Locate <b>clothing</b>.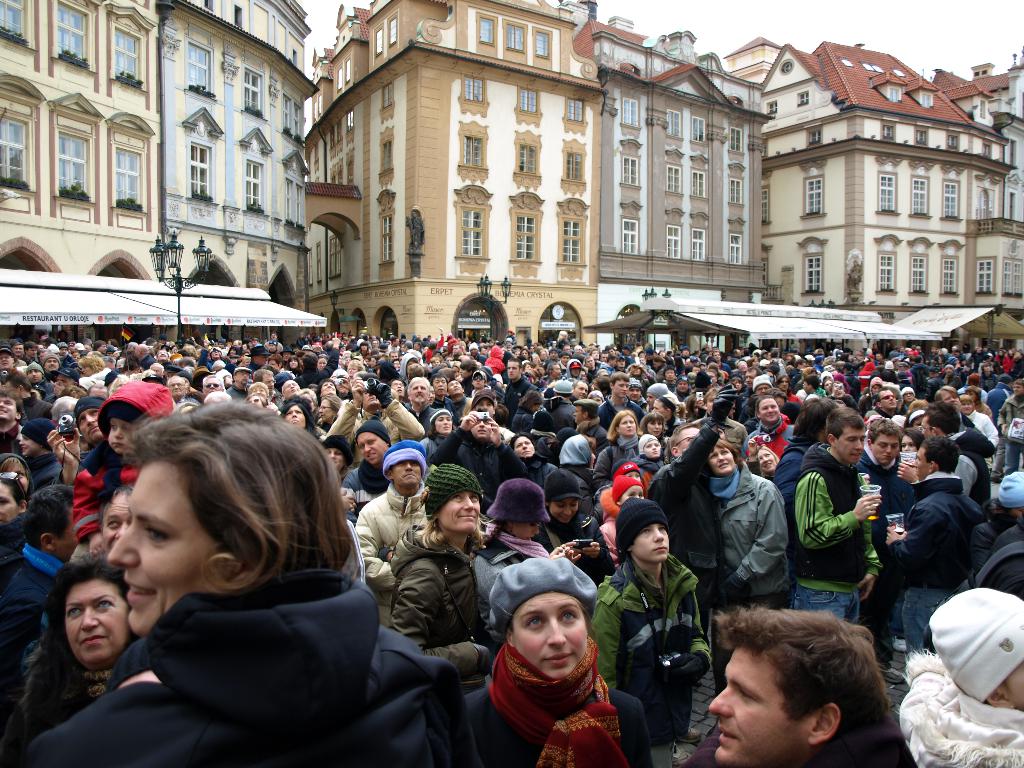
Bounding box: bbox(0, 538, 69, 714).
